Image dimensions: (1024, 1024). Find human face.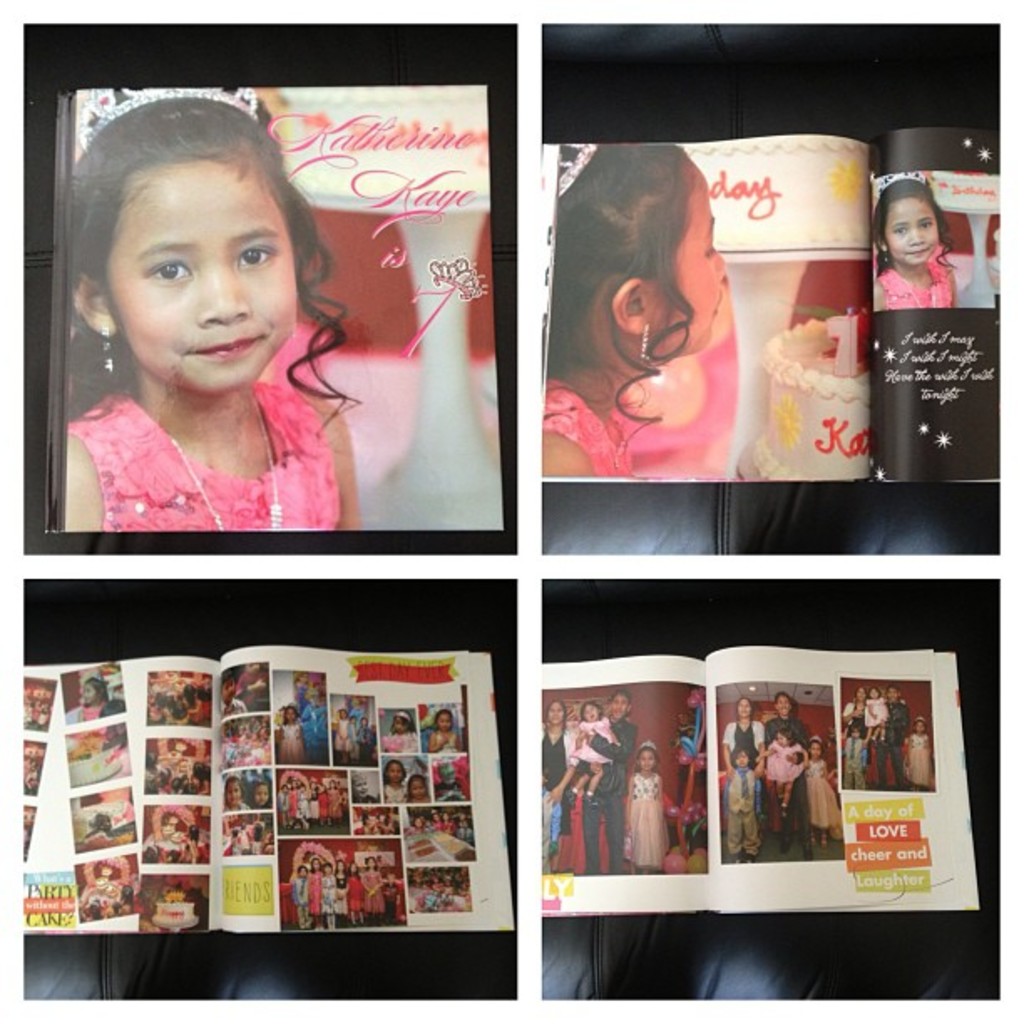
[435, 714, 447, 721].
